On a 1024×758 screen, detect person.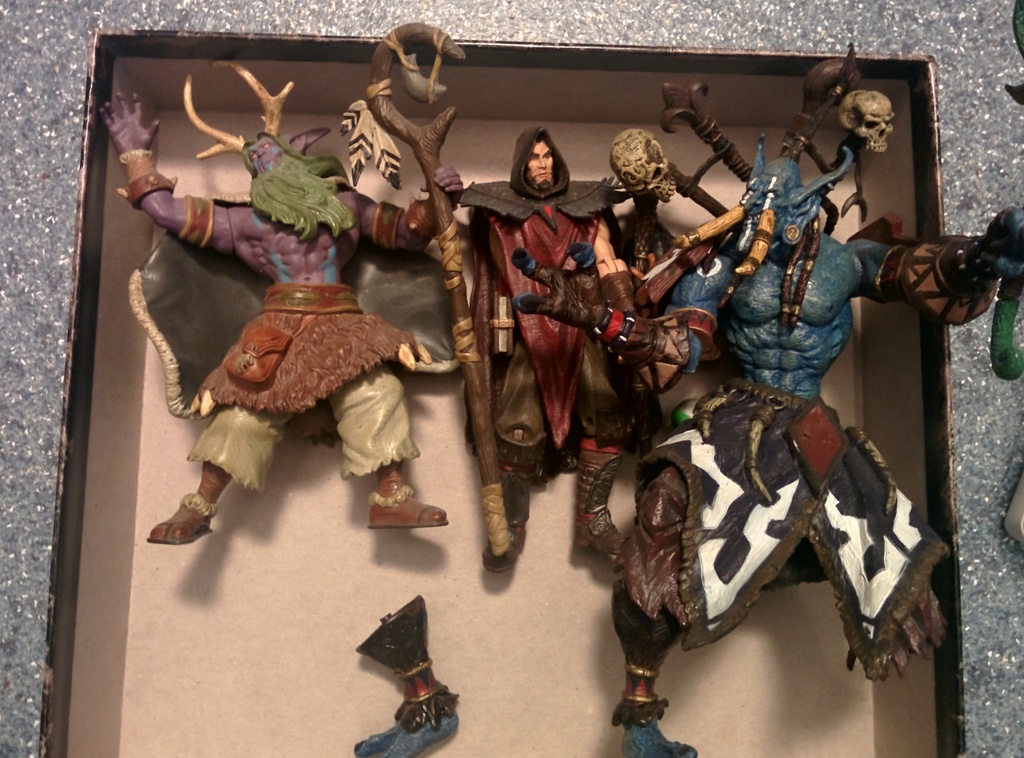
x1=453, y1=135, x2=685, y2=564.
